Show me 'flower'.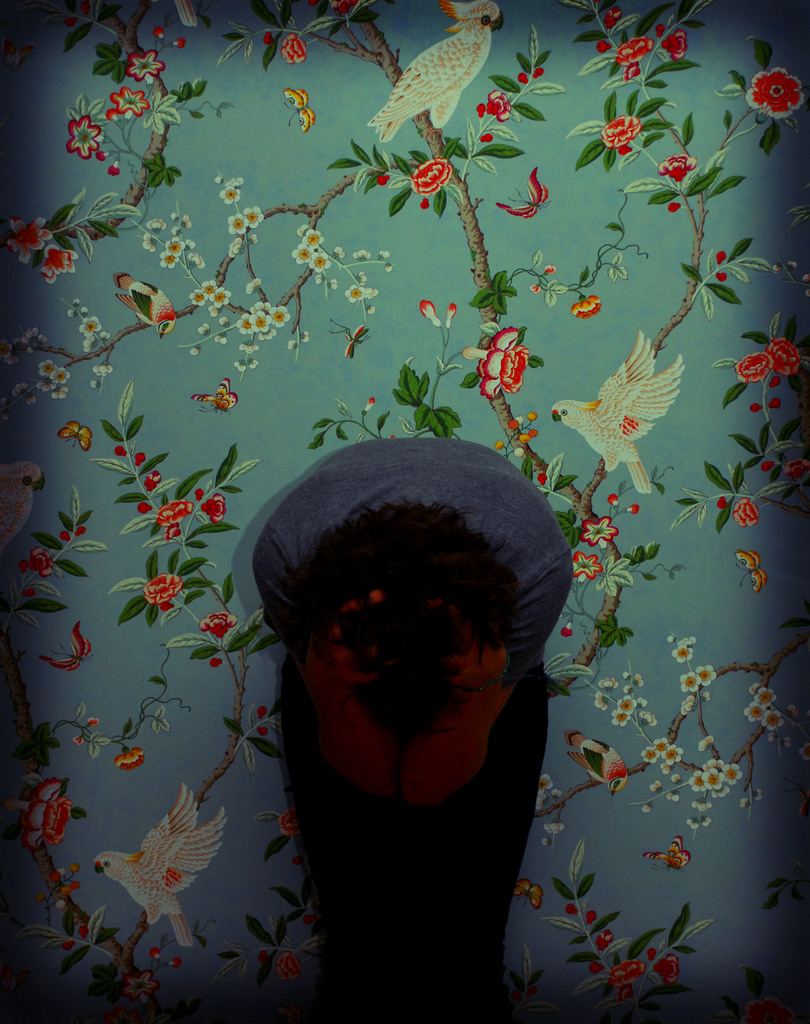
'flower' is here: rect(115, 746, 147, 769).
